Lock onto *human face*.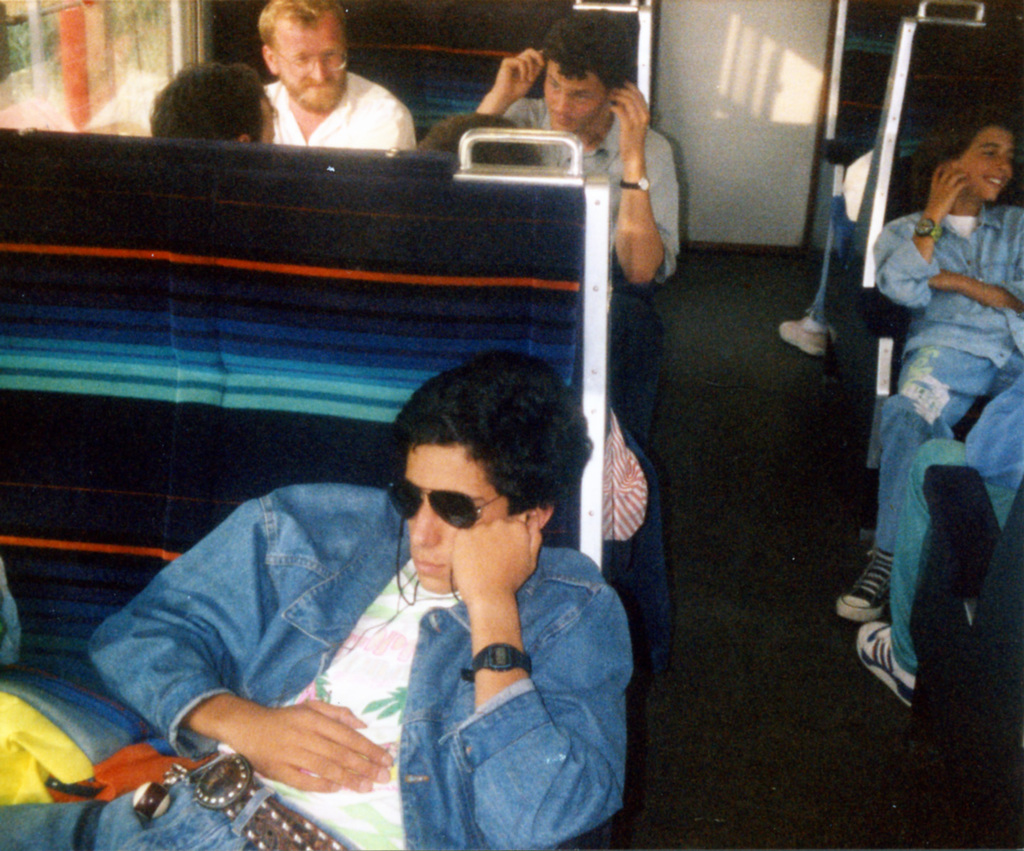
Locked: Rect(263, 120, 277, 145).
